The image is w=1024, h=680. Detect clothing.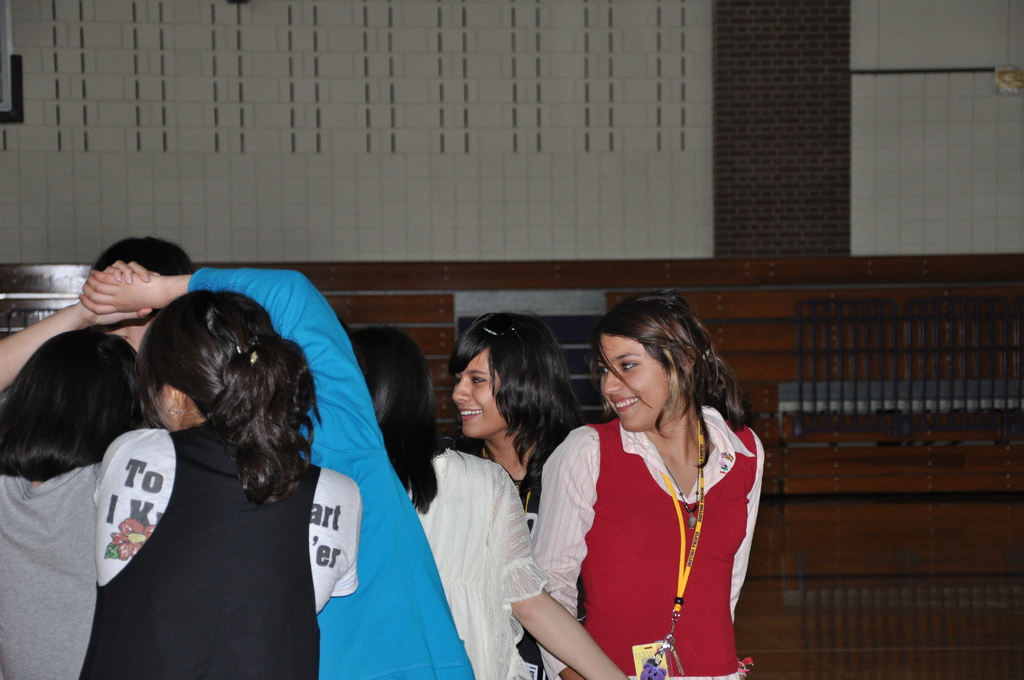
Detection: 546 396 763 662.
